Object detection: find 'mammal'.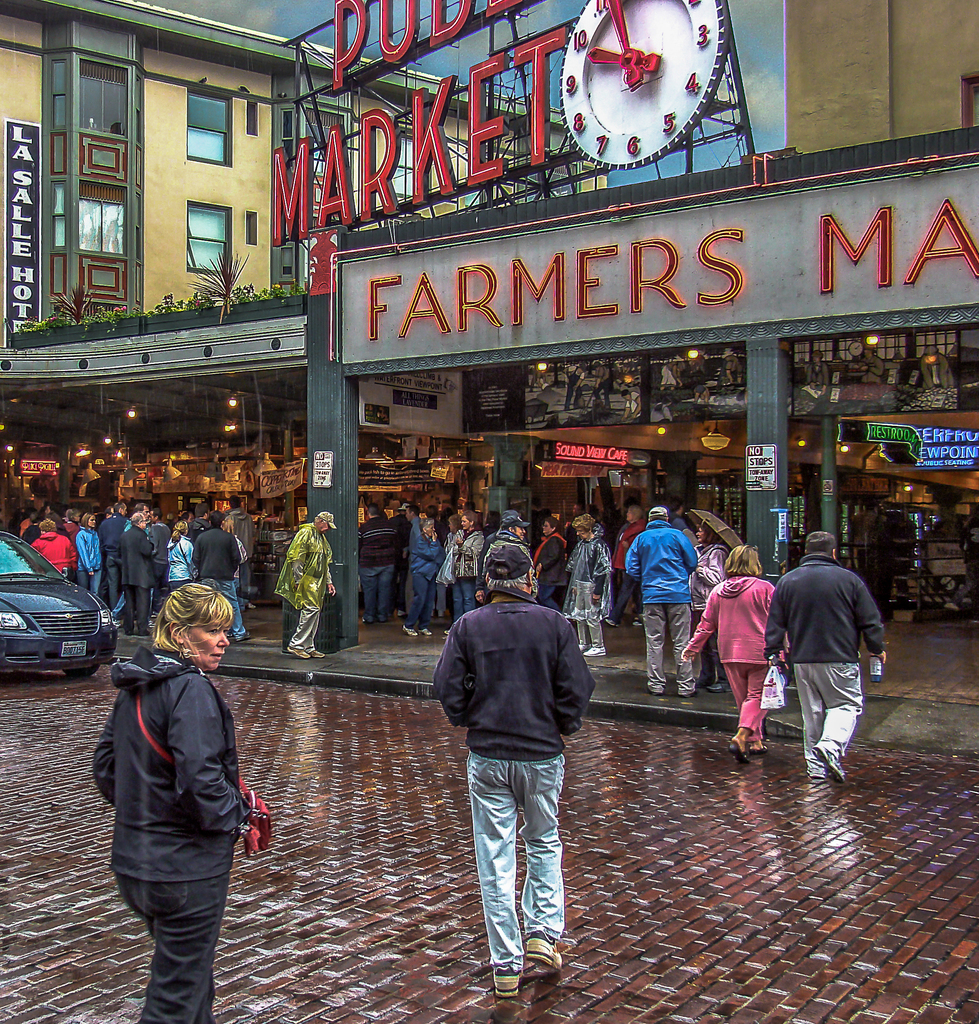
x1=419 y1=570 x2=592 y2=918.
